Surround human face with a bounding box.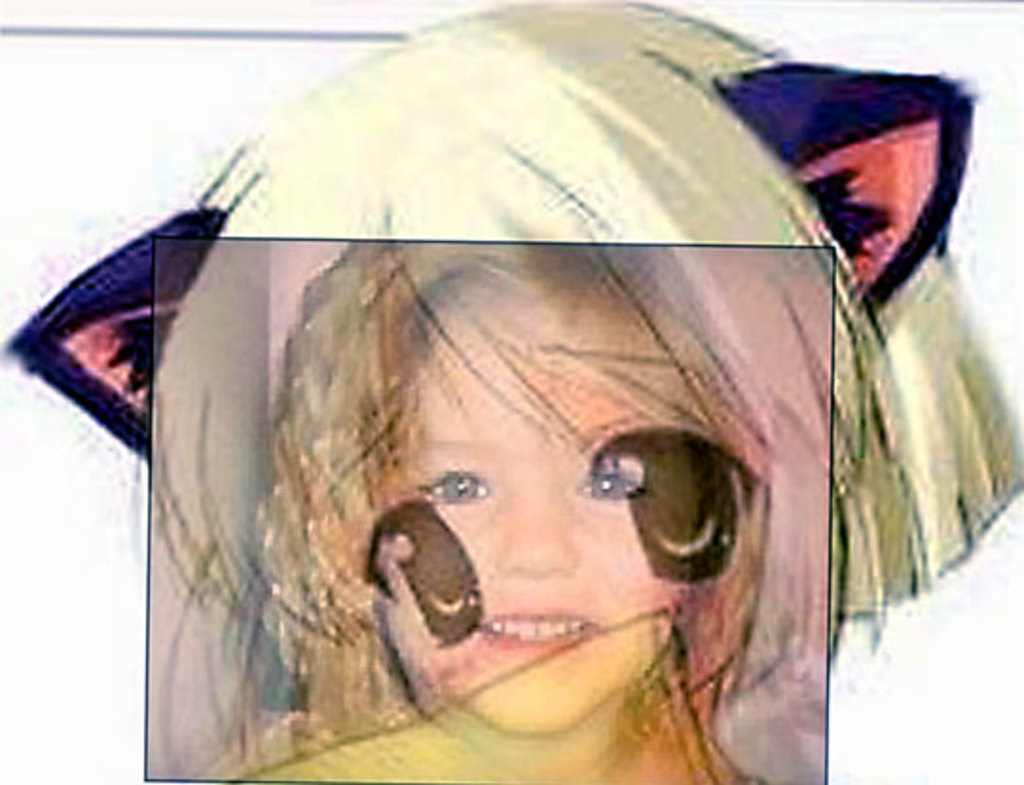
<box>379,281,700,724</box>.
